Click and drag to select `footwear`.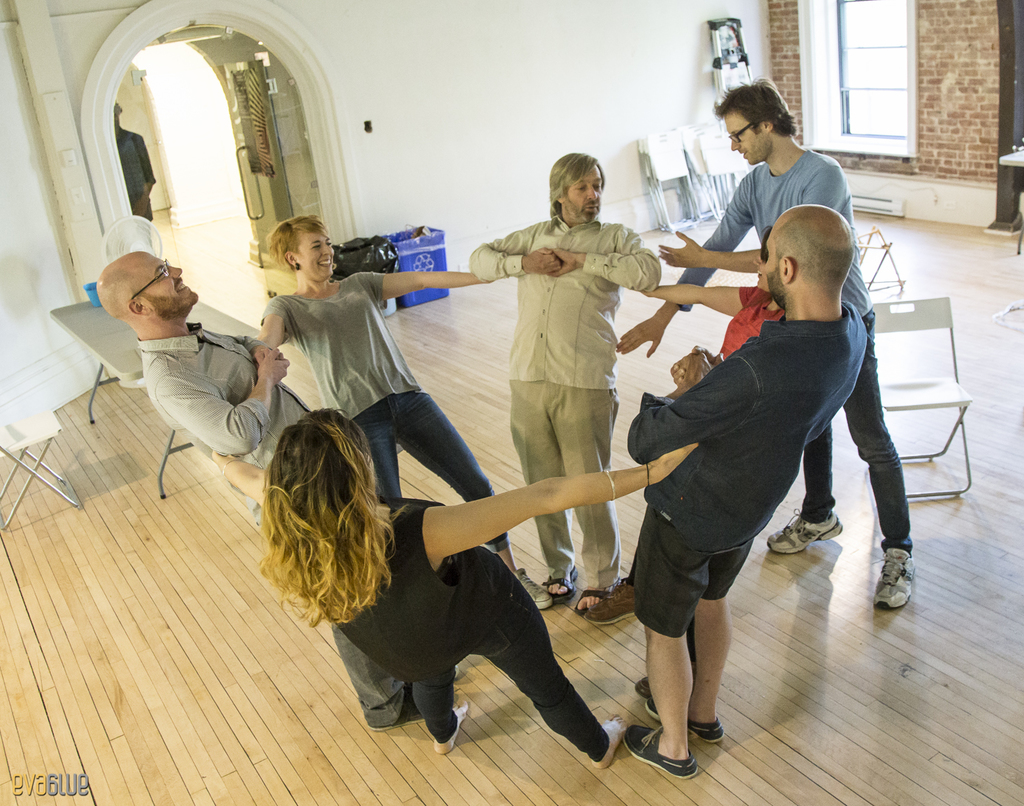
Selection: {"left": 623, "top": 726, "right": 696, "bottom": 775}.
